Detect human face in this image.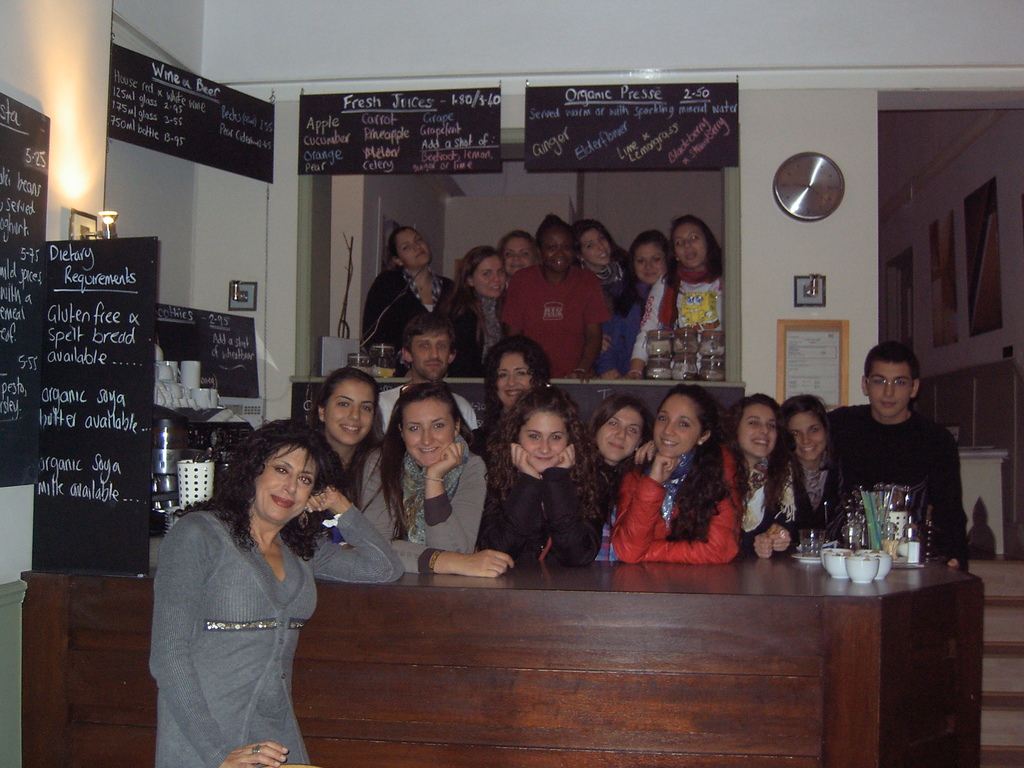
Detection: (left=637, top=241, right=669, bottom=285).
